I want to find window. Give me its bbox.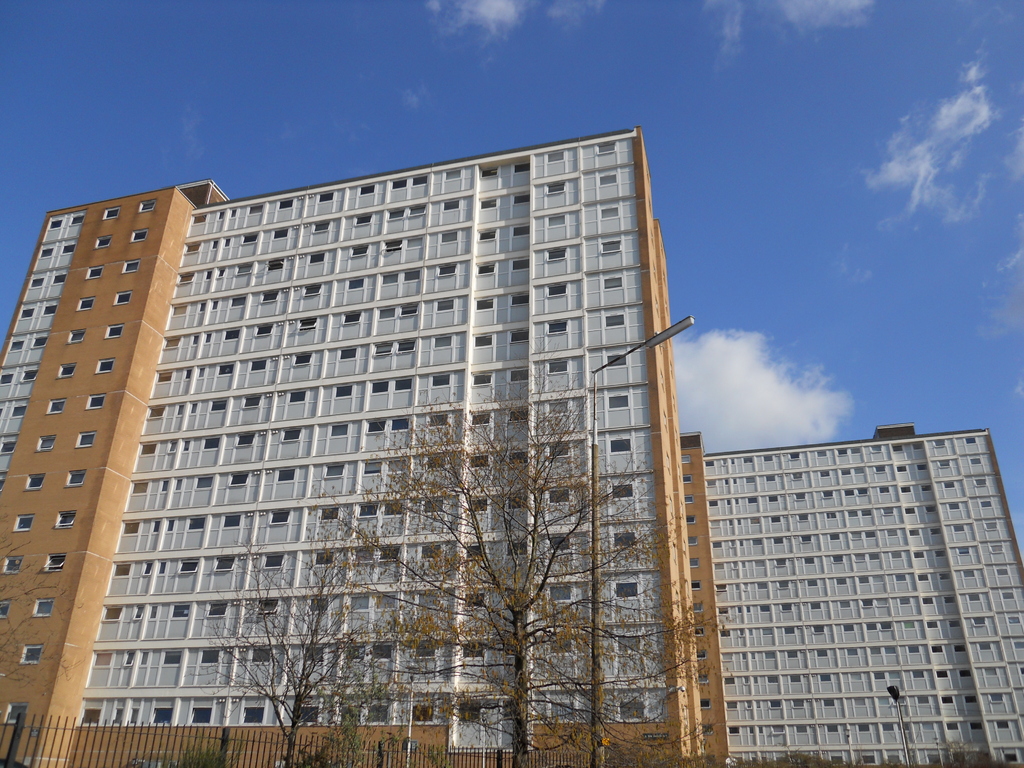
left=372, top=646, right=392, bottom=660.
